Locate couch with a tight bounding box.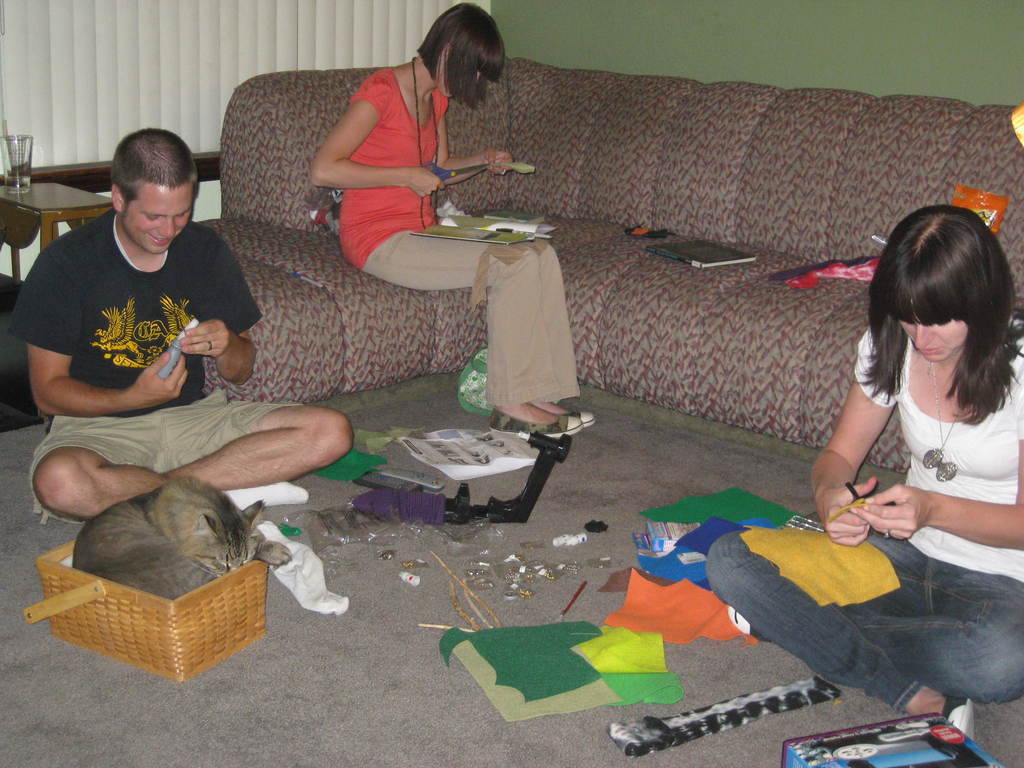
(x1=201, y1=49, x2=1023, y2=474).
